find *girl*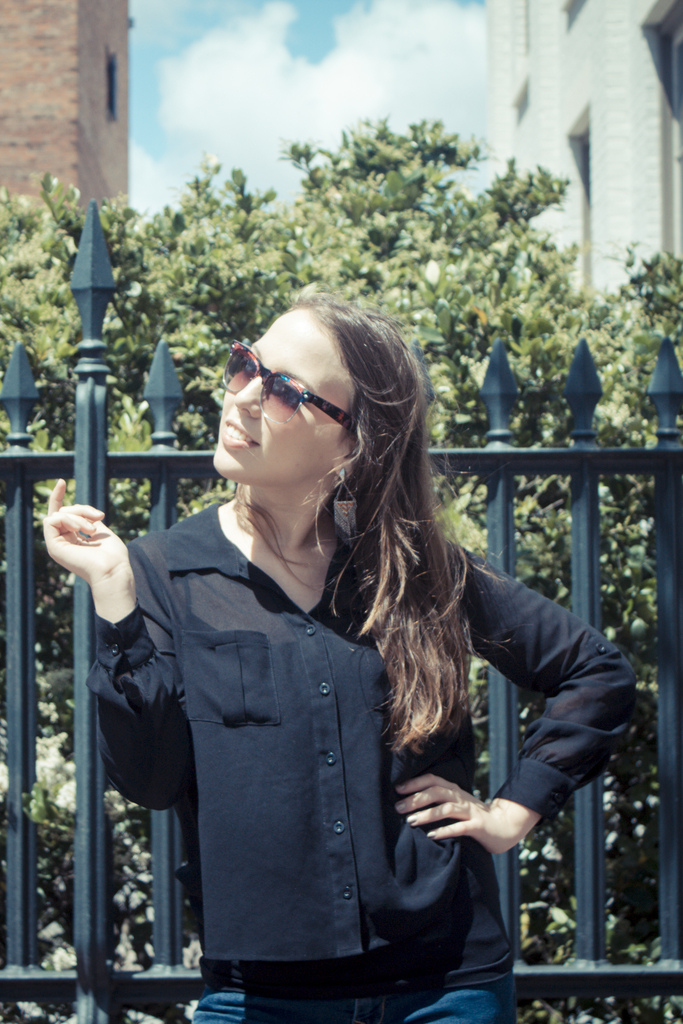
42/282/634/1023
